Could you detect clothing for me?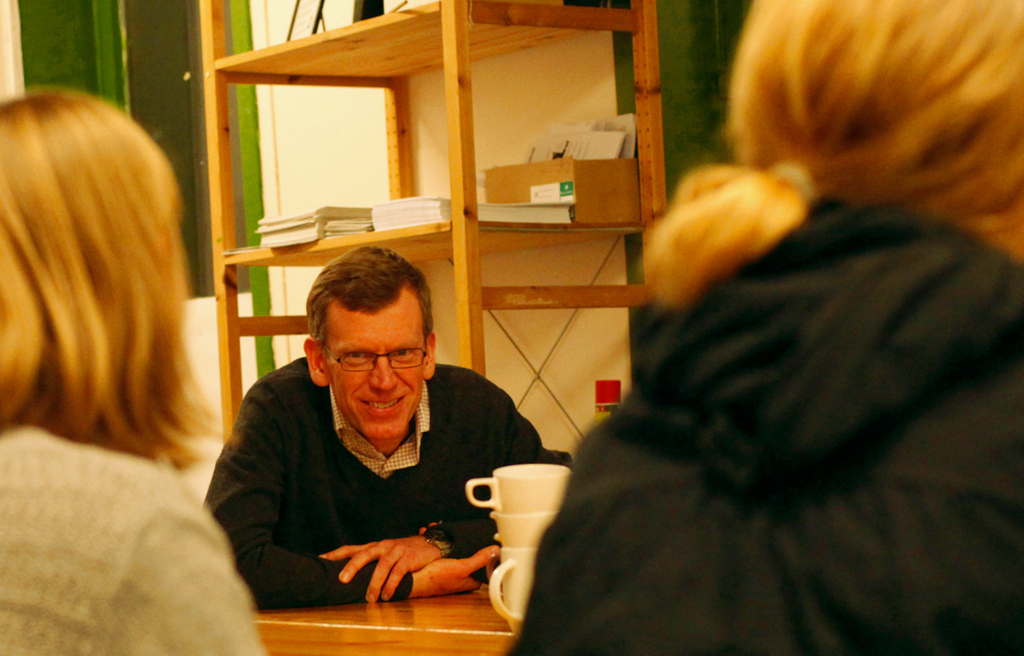
Detection result: [x1=0, y1=417, x2=270, y2=655].
